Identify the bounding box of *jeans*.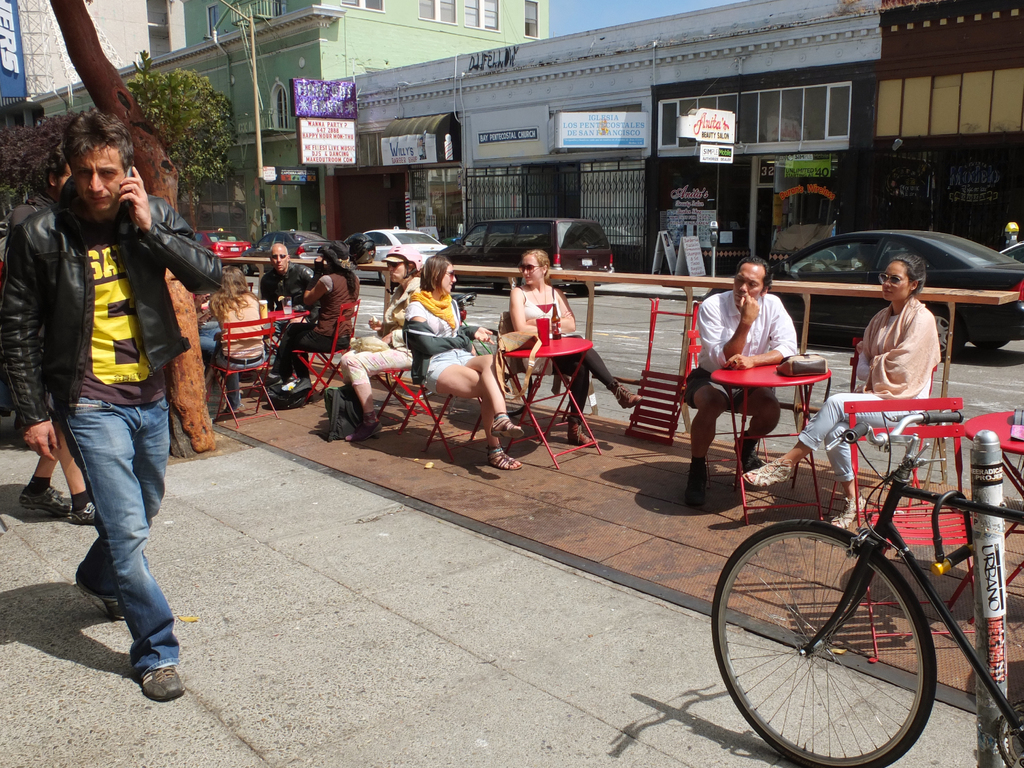
220 352 266 409.
